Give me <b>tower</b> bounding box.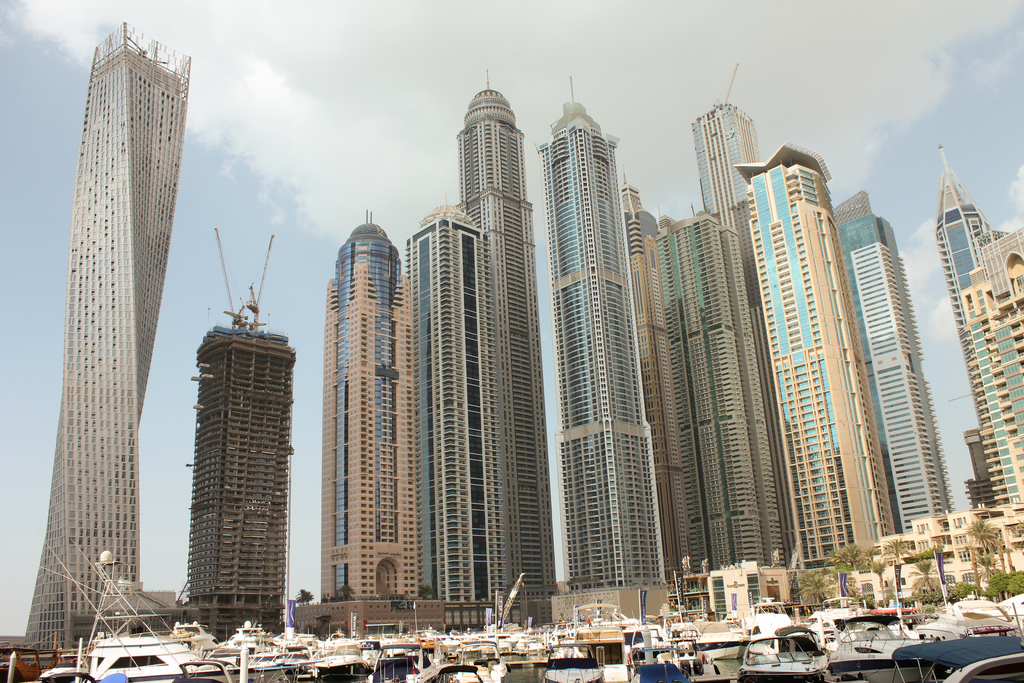
crop(456, 74, 552, 614).
